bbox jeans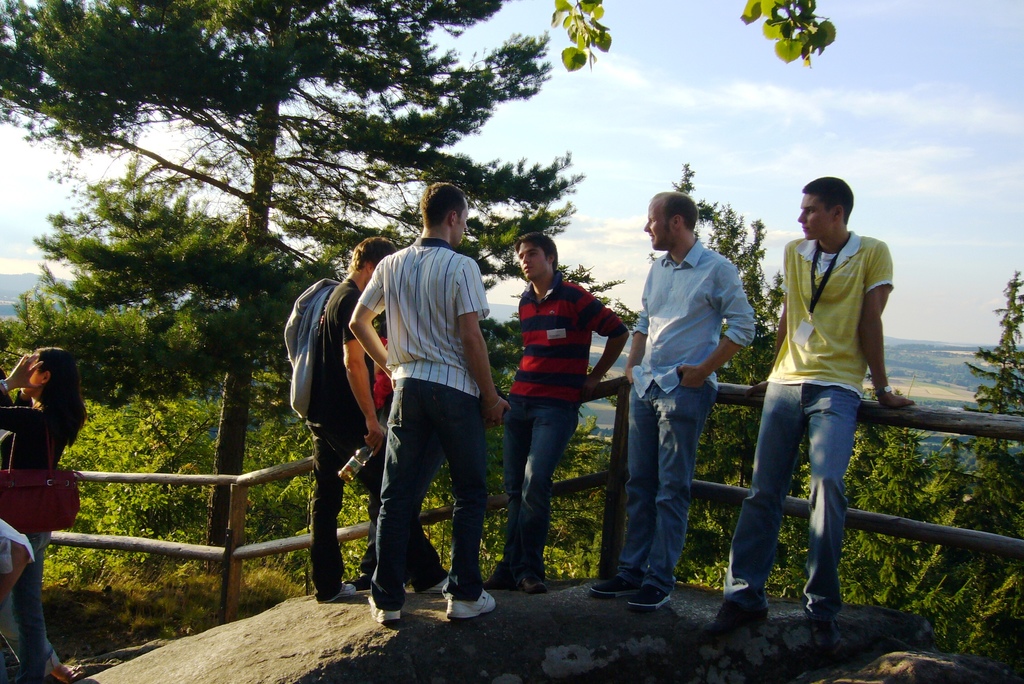
Rect(501, 399, 577, 584)
